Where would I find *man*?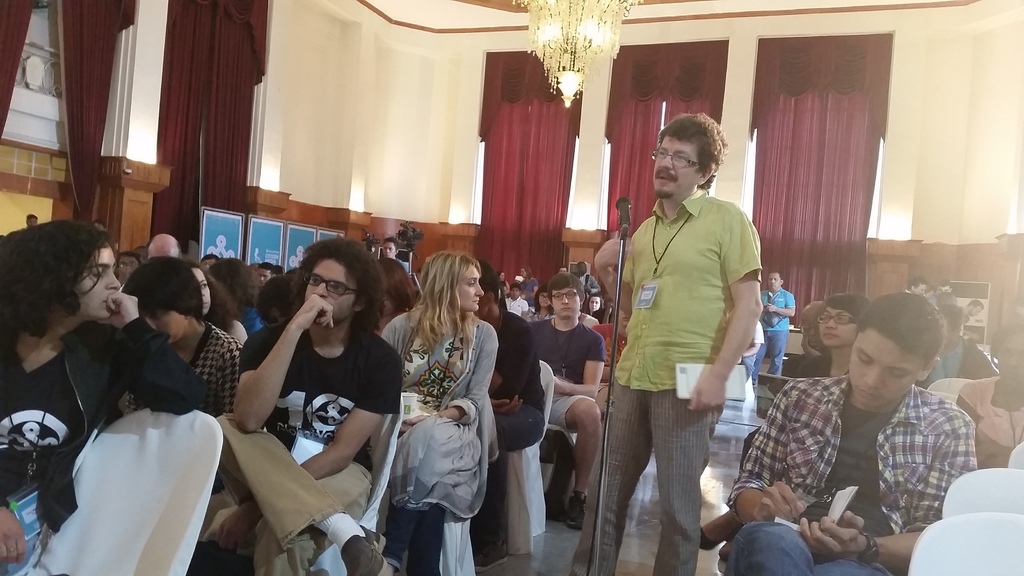
At 561, 108, 762, 575.
